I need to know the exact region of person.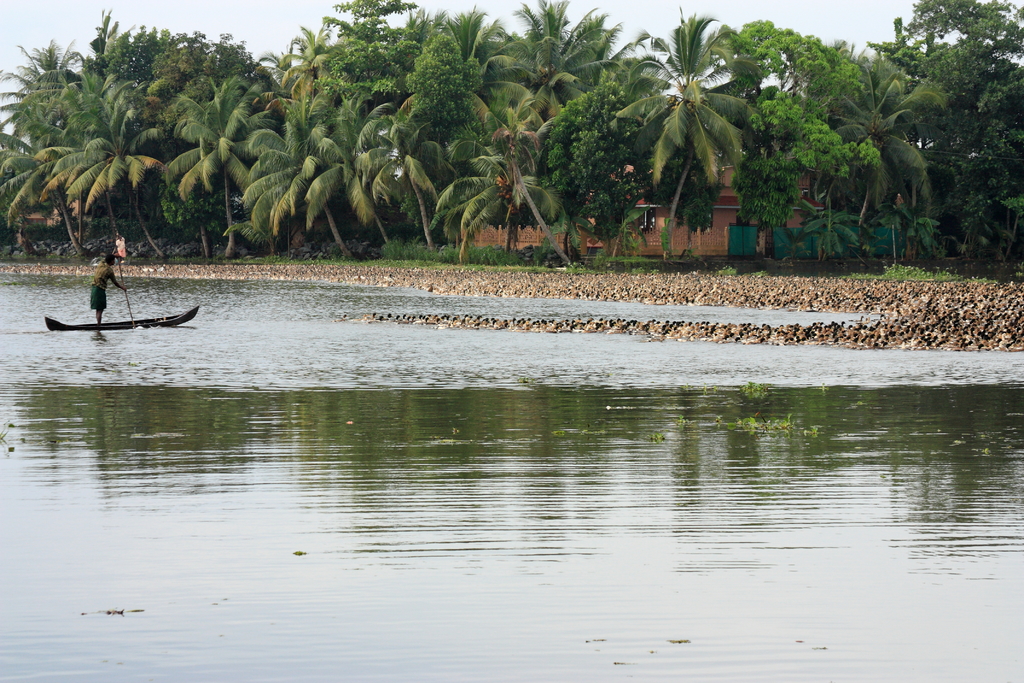
Region: bbox=(90, 255, 127, 334).
